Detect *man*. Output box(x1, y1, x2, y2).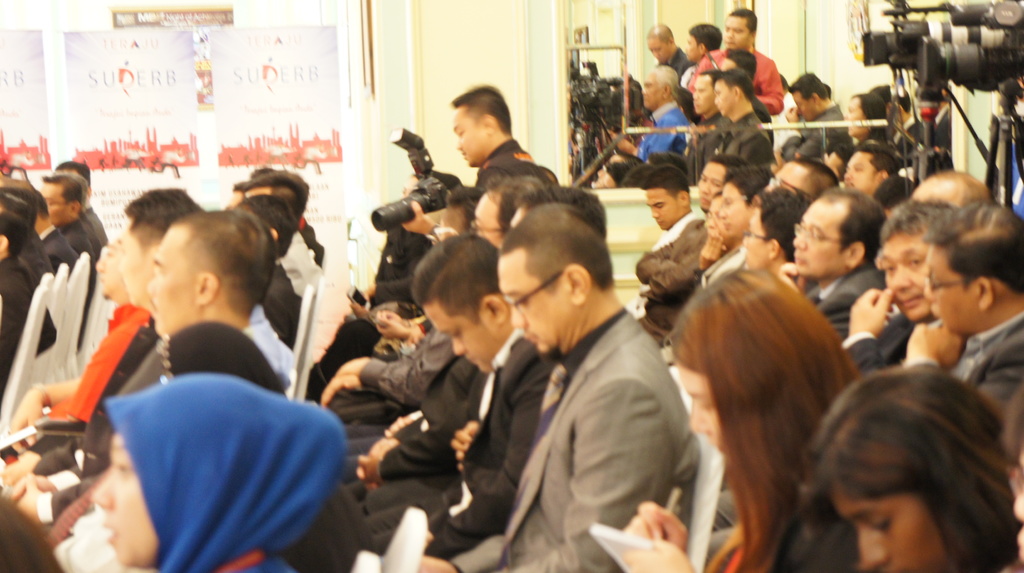
box(908, 197, 1023, 471).
